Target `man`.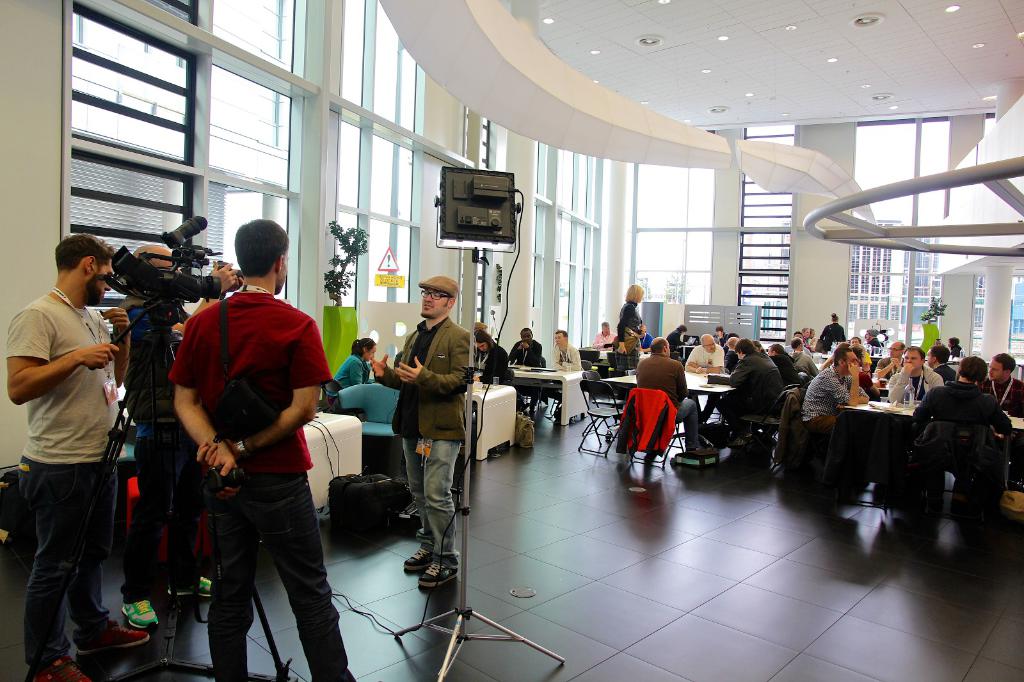
Target region: 368,275,477,601.
